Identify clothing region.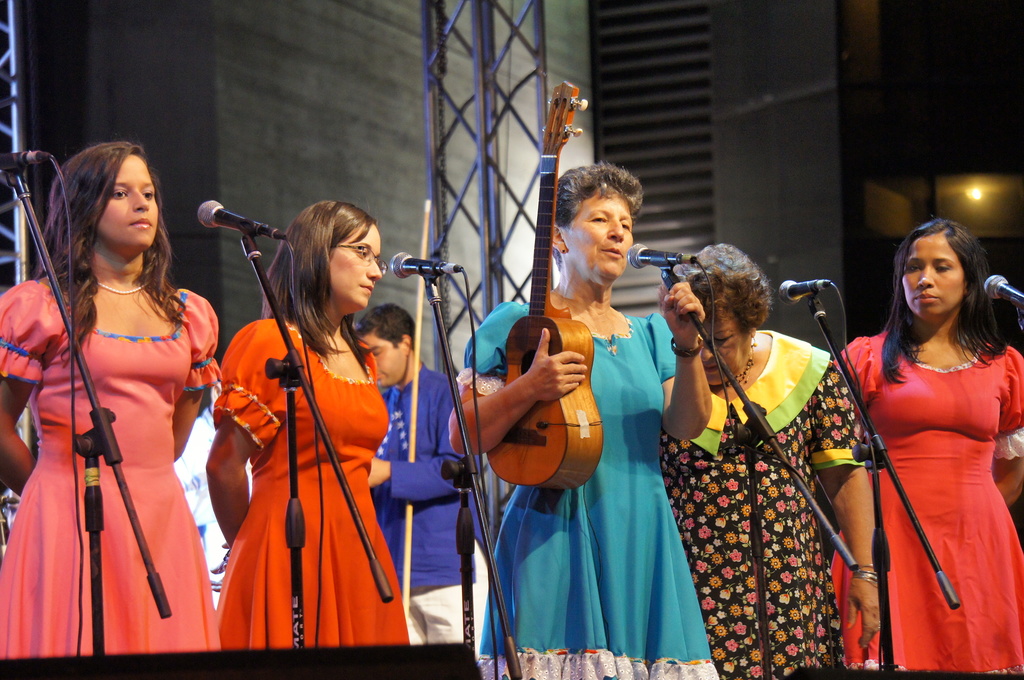
Region: 868, 317, 1008, 622.
